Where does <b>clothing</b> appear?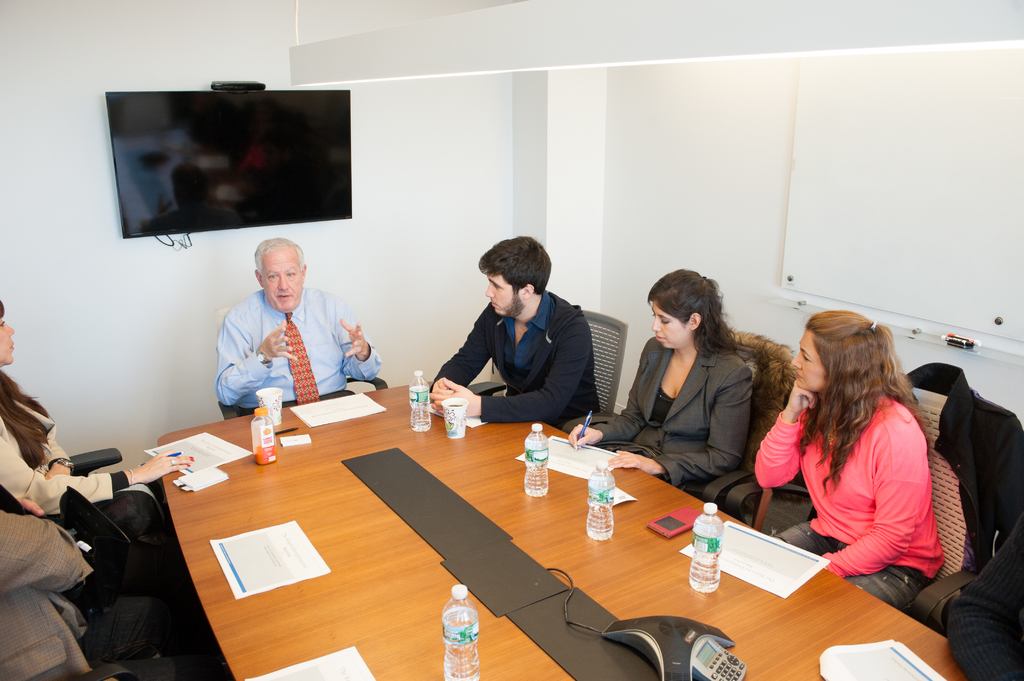
Appears at bbox=(428, 288, 600, 433).
